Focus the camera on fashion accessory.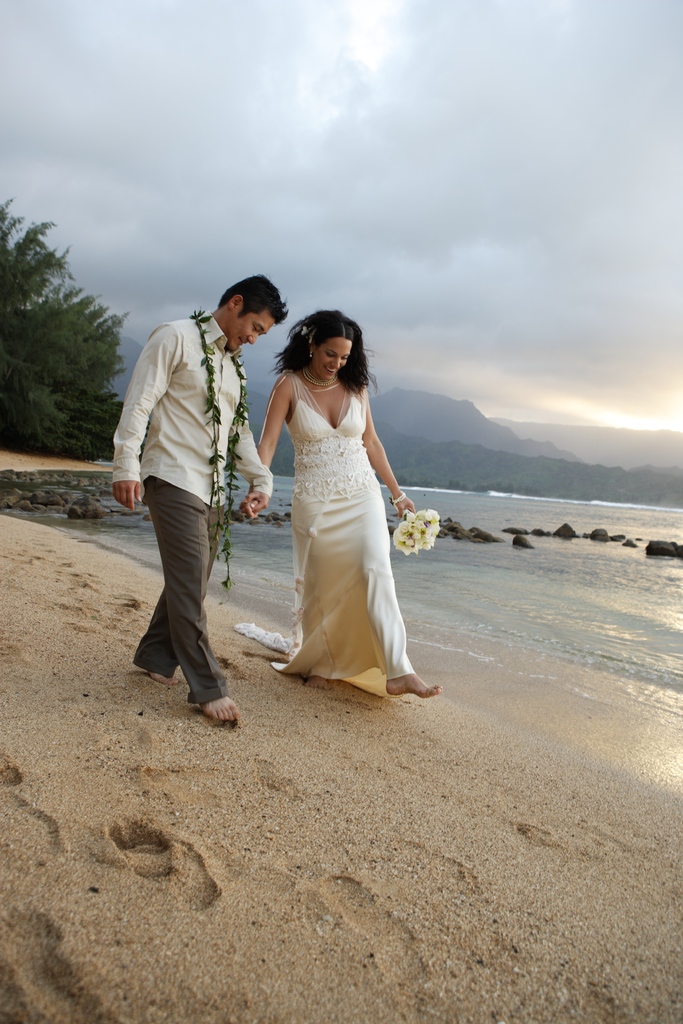
Focus region: select_region(297, 364, 344, 391).
